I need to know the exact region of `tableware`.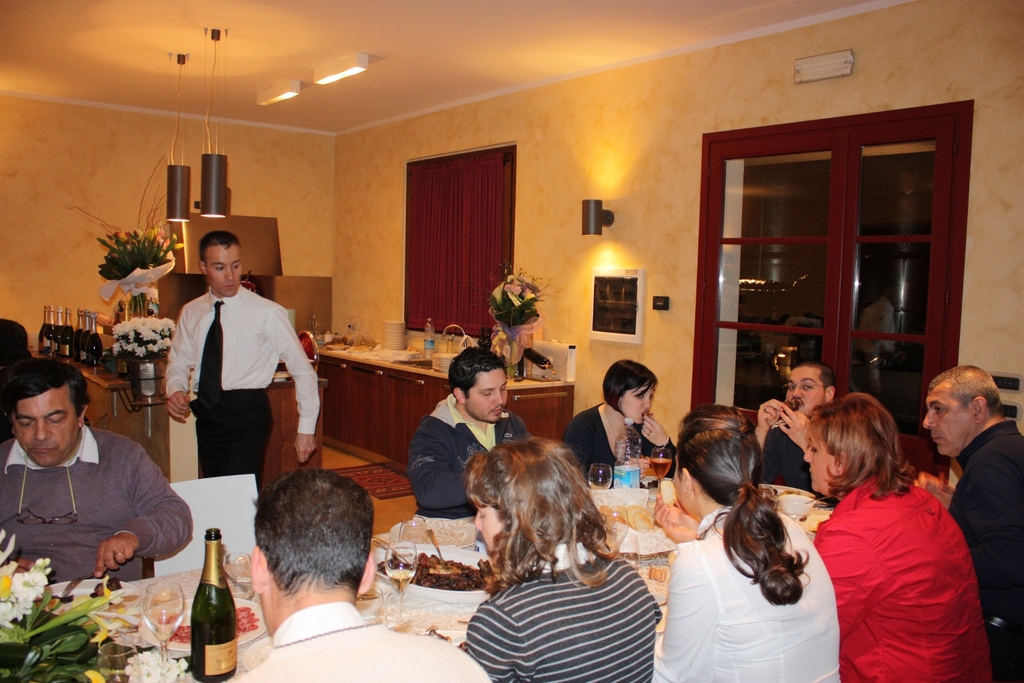
Region: [784,497,815,517].
